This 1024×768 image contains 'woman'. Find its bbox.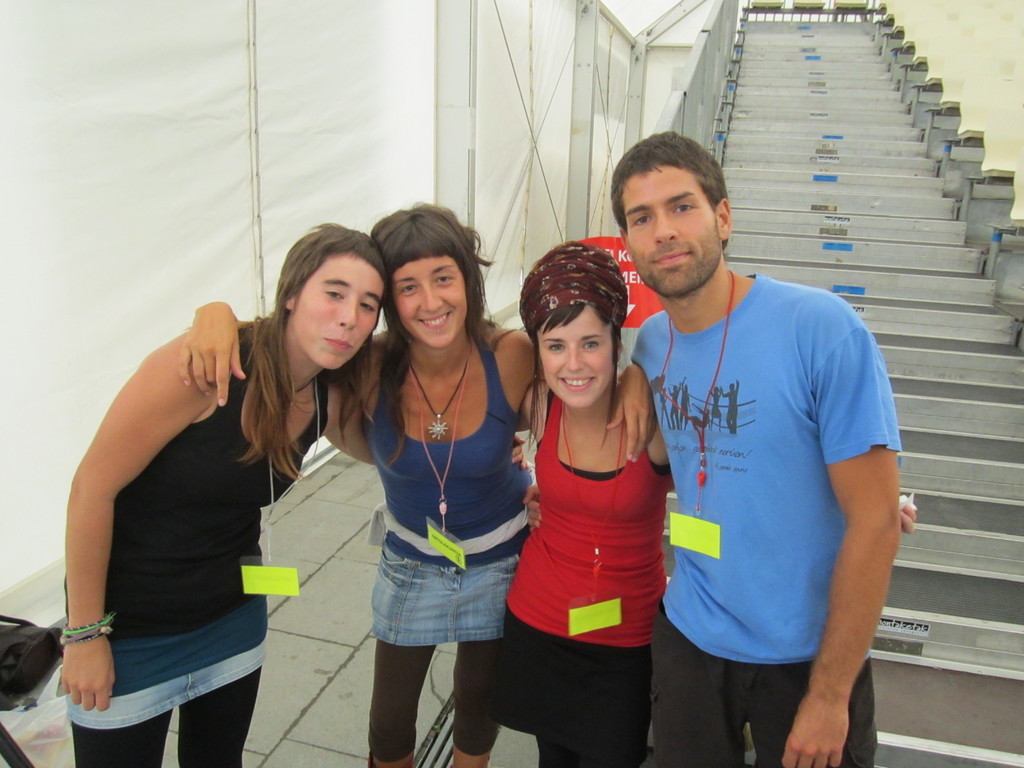
region(54, 230, 396, 767).
